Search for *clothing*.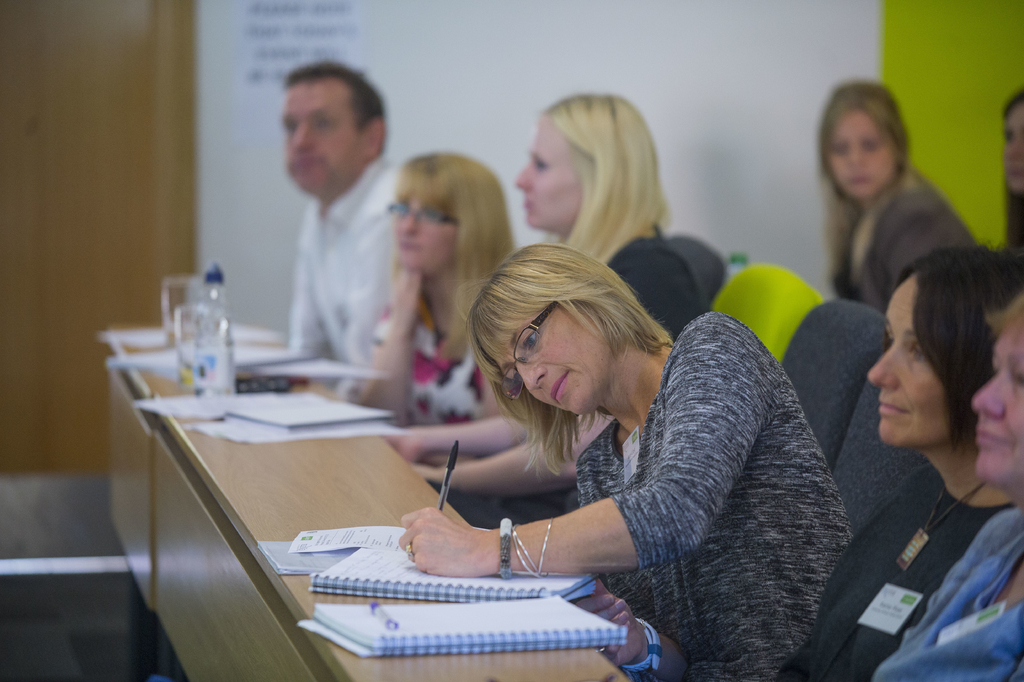
Found at detection(803, 316, 1014, 668).
